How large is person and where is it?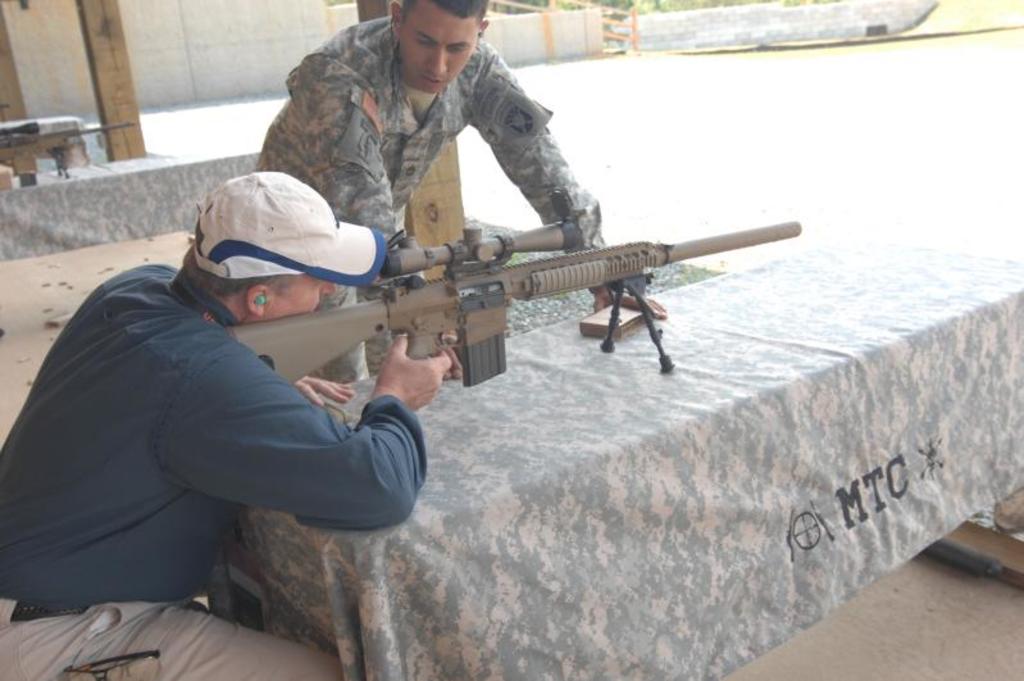
Bounding box: Rect(26, 147, 440, 645).
